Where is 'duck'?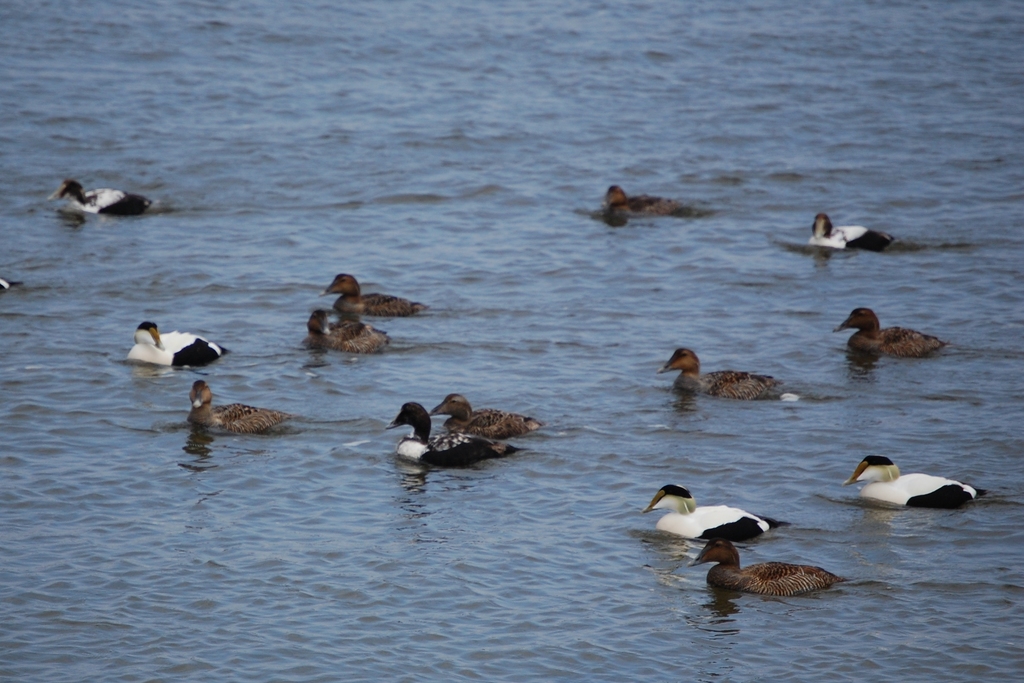
316 273 431 320.
